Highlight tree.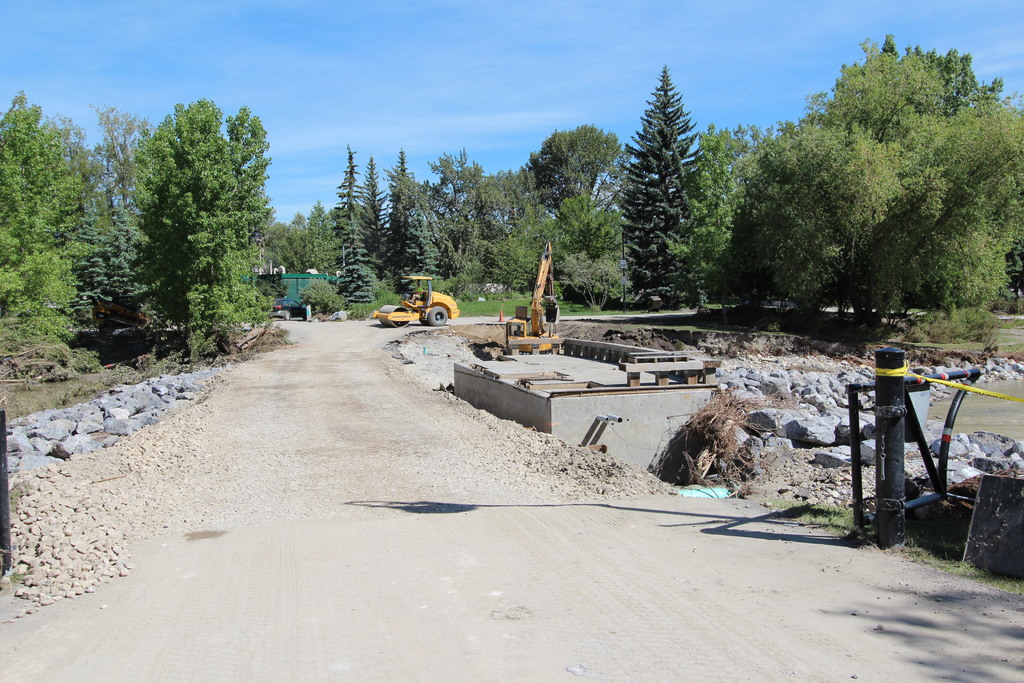
Highlighted region: [531,188,628,313].
